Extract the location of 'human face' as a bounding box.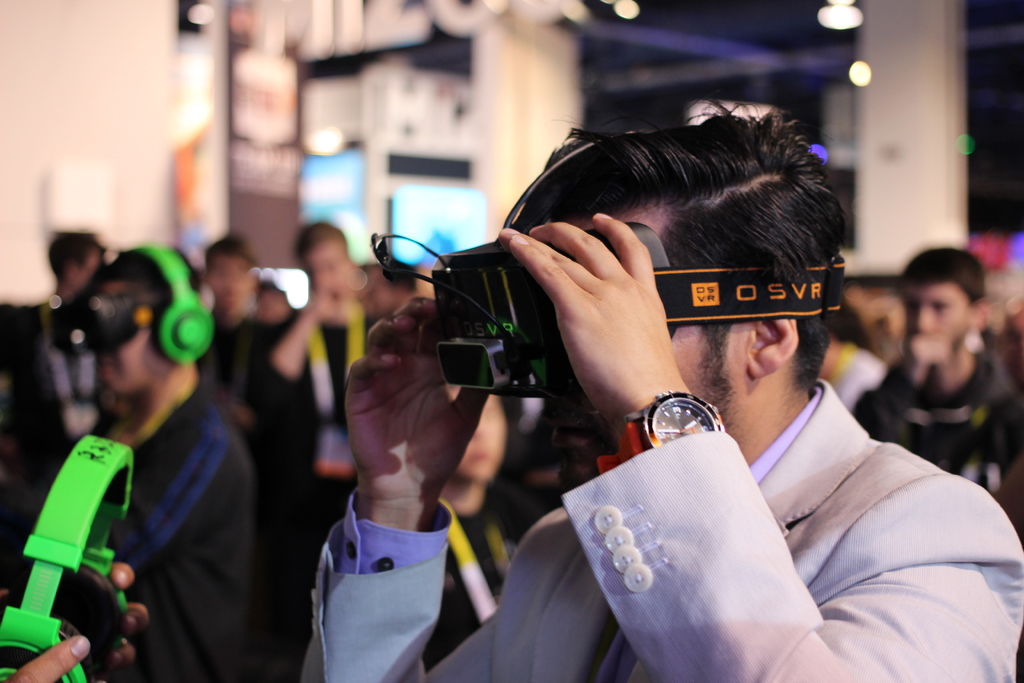
904:278:968:356.
